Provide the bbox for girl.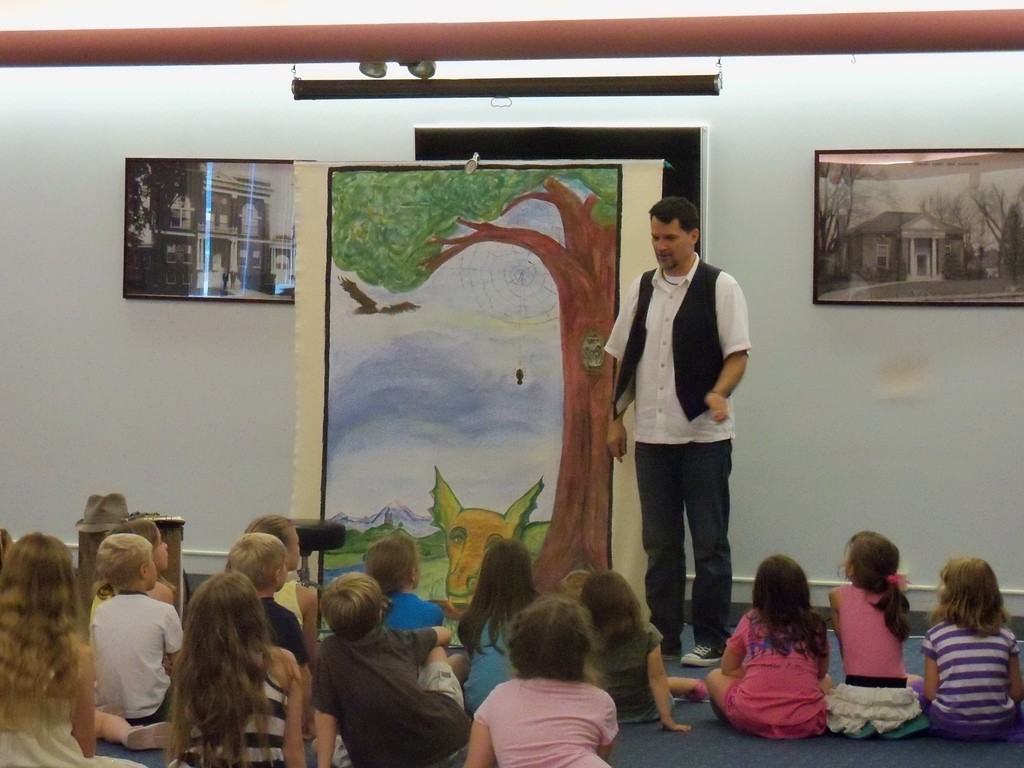
locate(365, 533, 470, 682).
